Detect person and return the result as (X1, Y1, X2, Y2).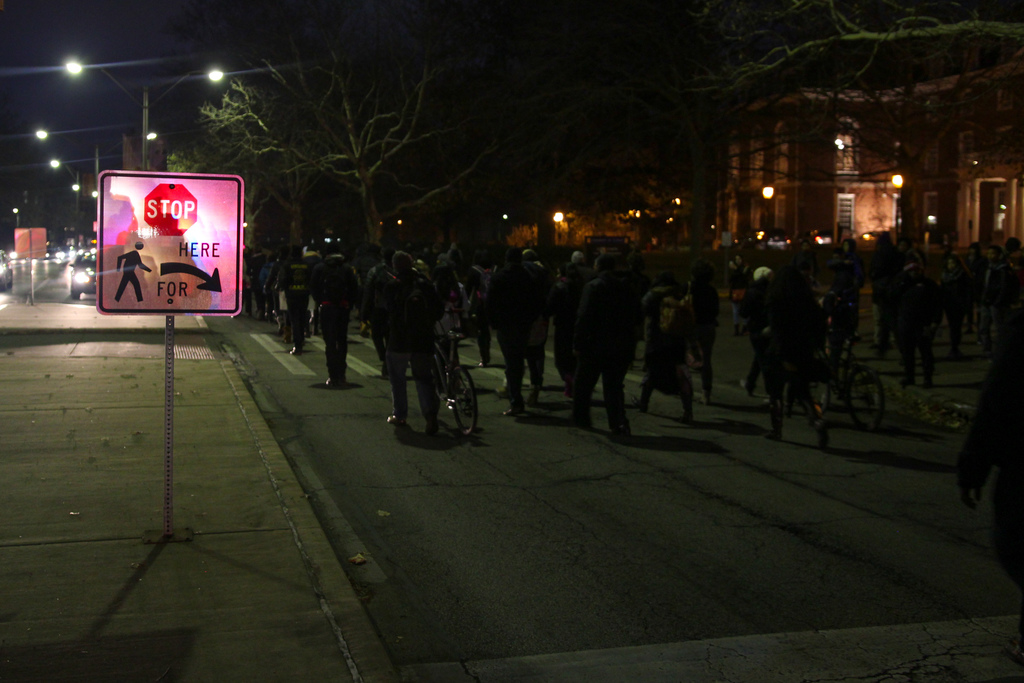
(634, 275, 696, 420).
